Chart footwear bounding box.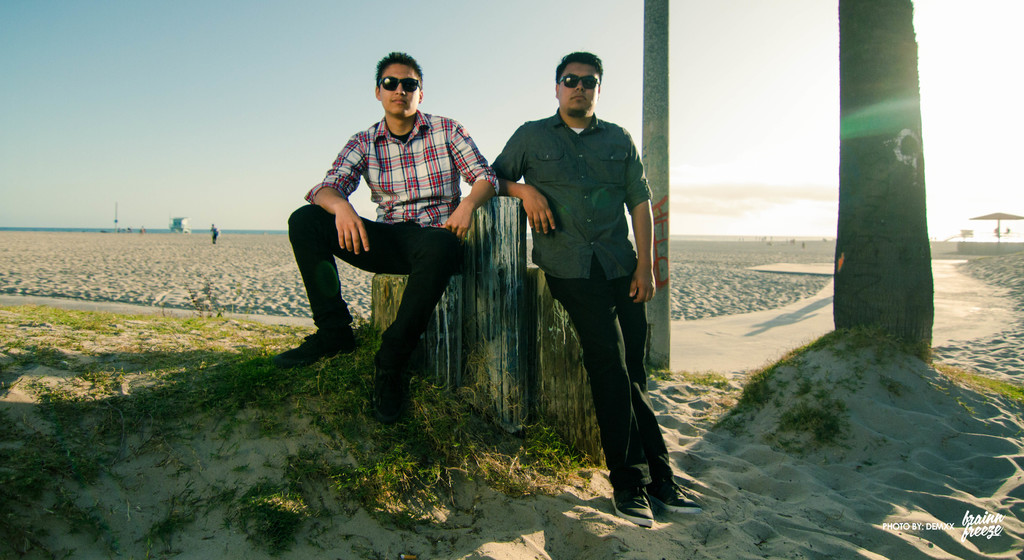
Charted: (left=653, top=481, right=703, bottom=515).
